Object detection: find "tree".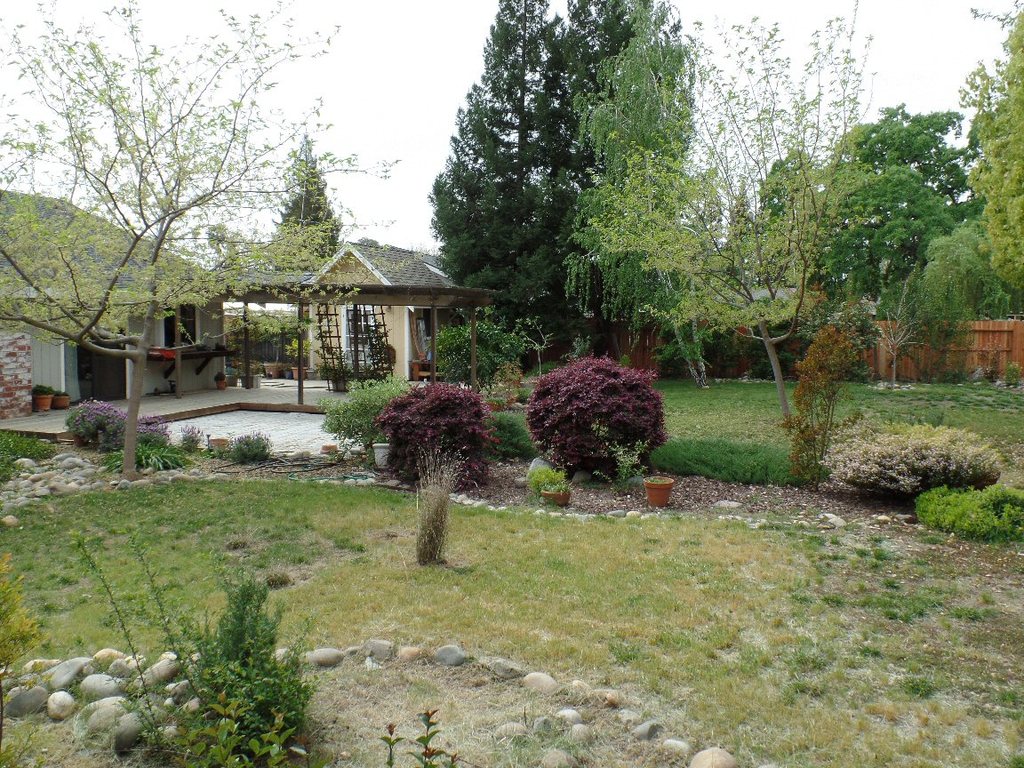
bbox=[0, 0, 402, 485].
